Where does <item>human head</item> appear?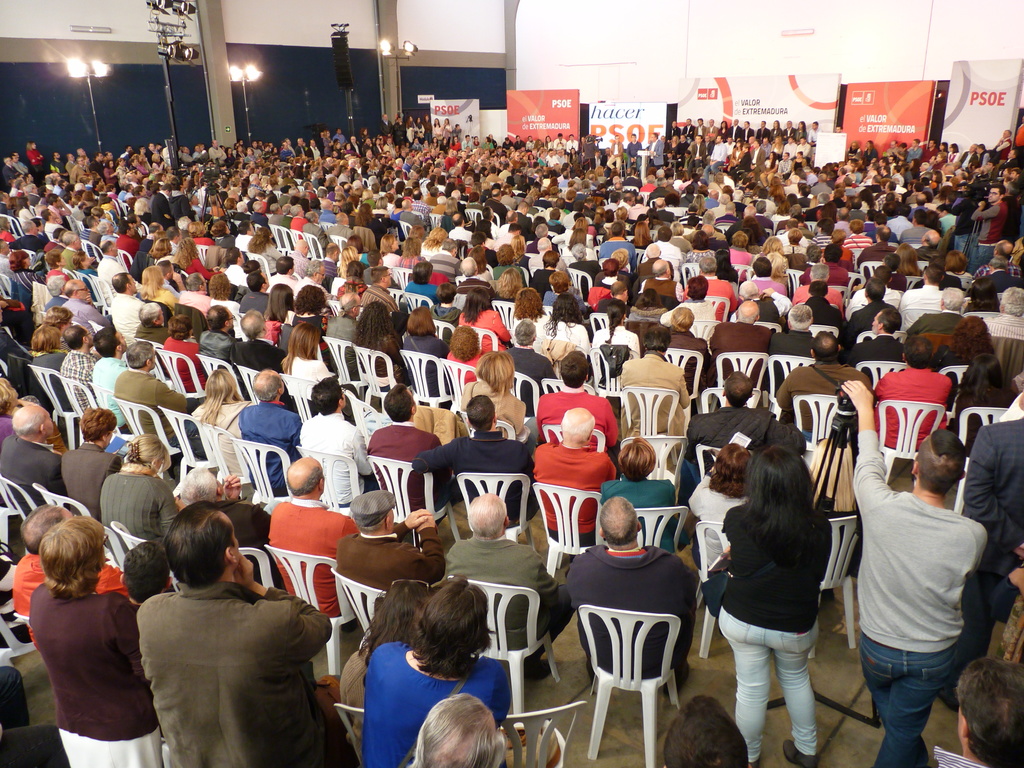
Appears at box(122, 335, 157, 372).
